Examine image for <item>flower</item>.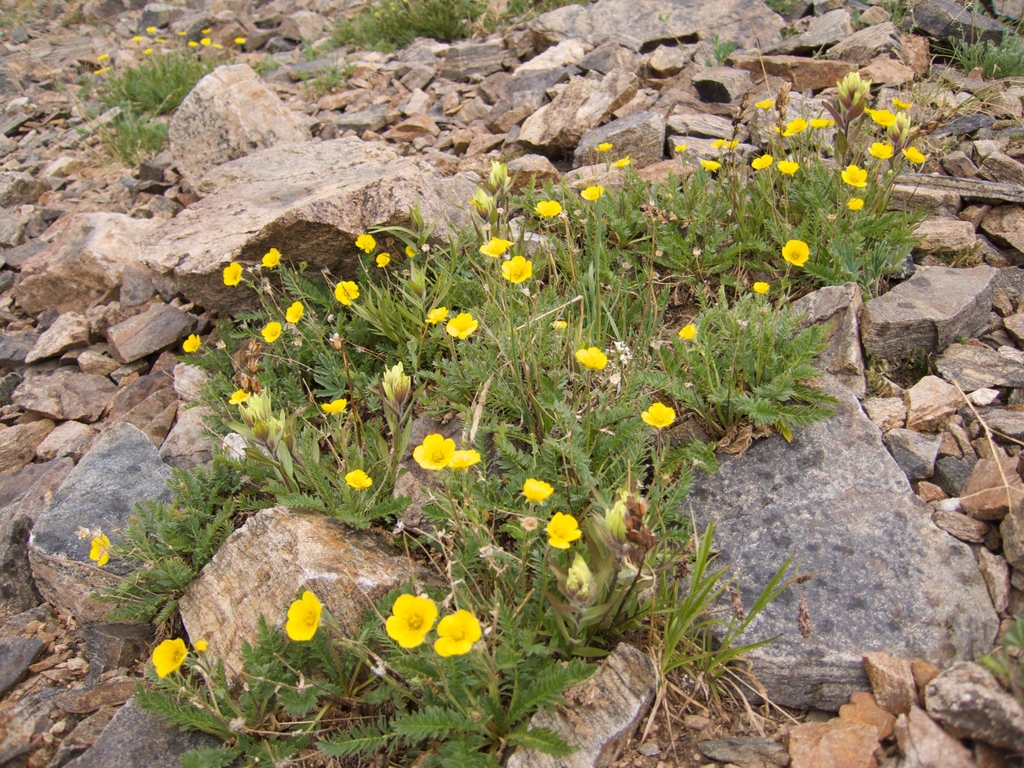
Examination result: [446,447,480,468].
